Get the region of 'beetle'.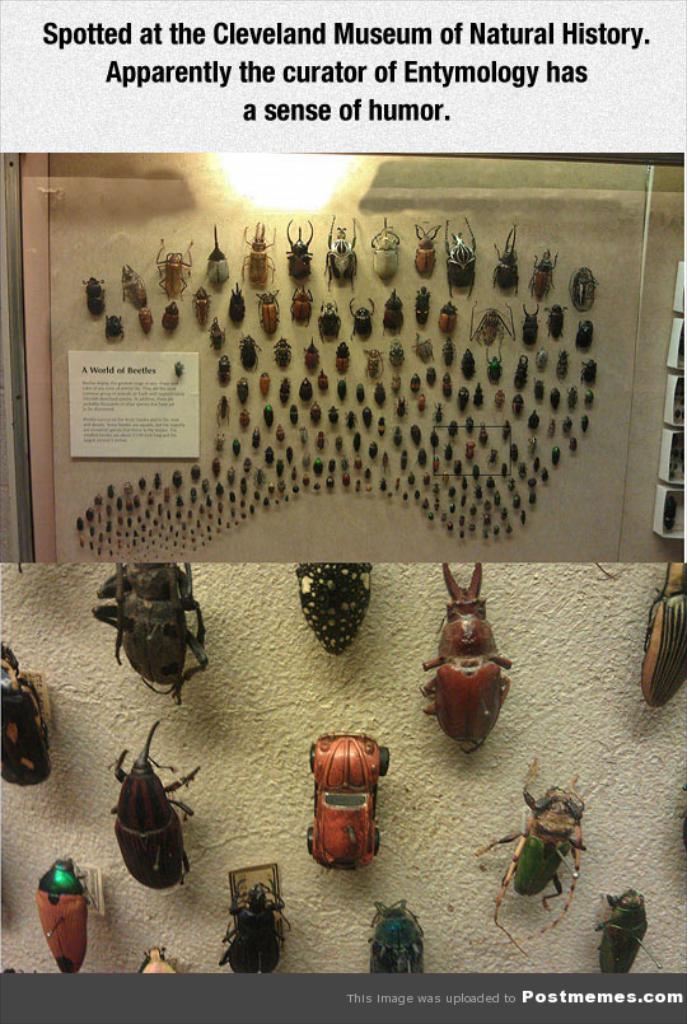
x1=371 y1=220 x2=401 y2=279.
